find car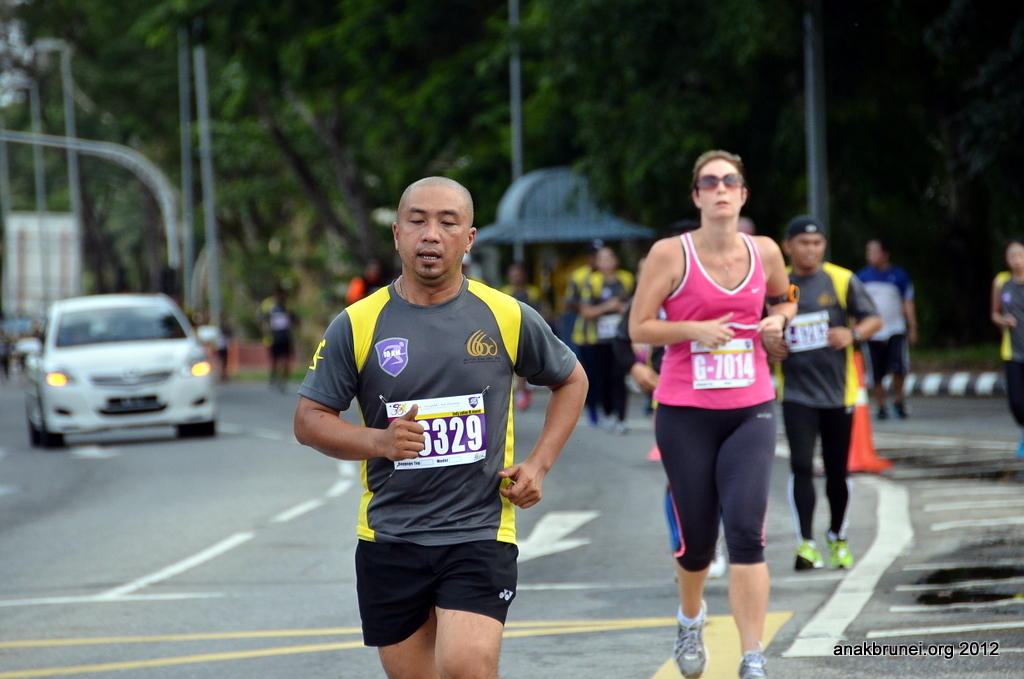
(17,290,218,448)
